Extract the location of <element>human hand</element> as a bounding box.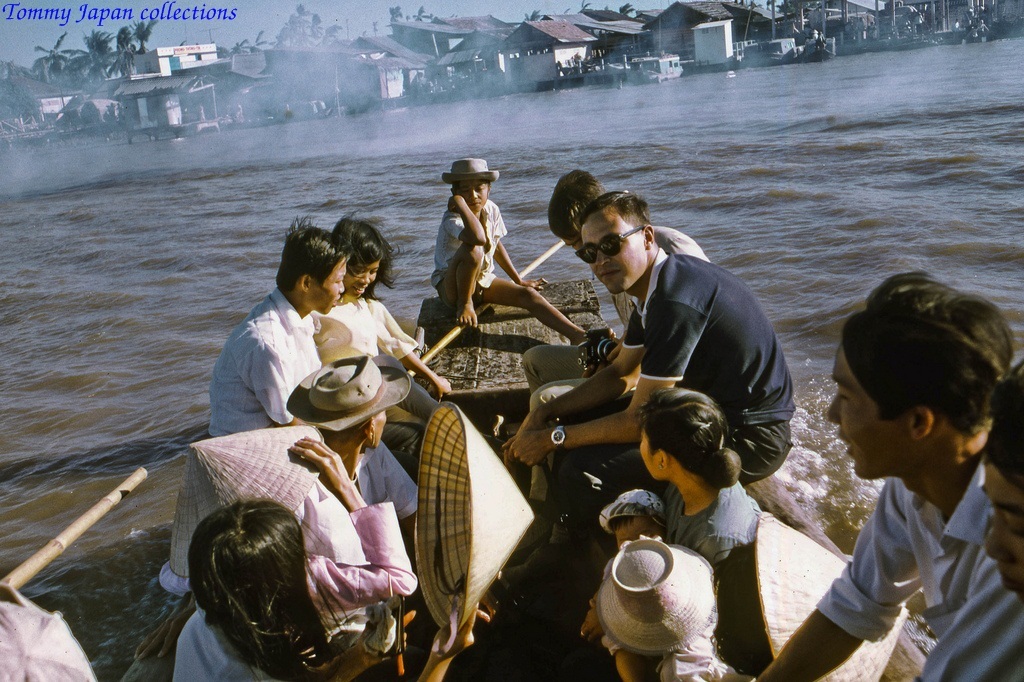
(x1=430, y1=377, x2=453, y2=401).
